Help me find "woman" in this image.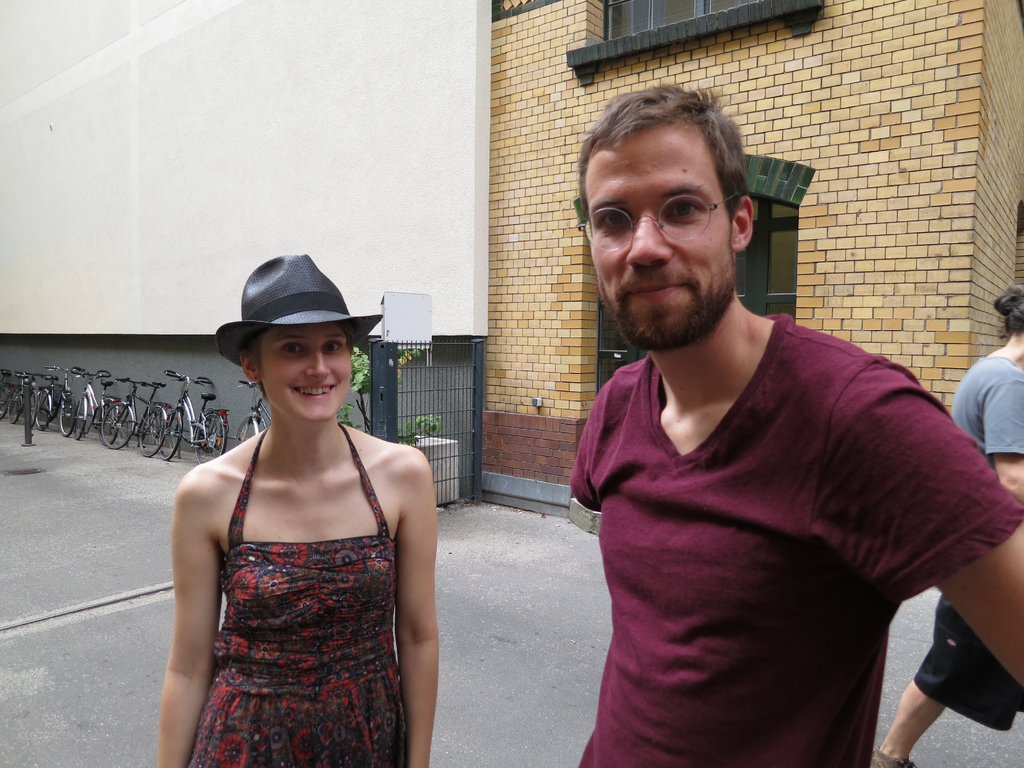
Found it: x1=157 y1=247 x2=444 y2=767.
